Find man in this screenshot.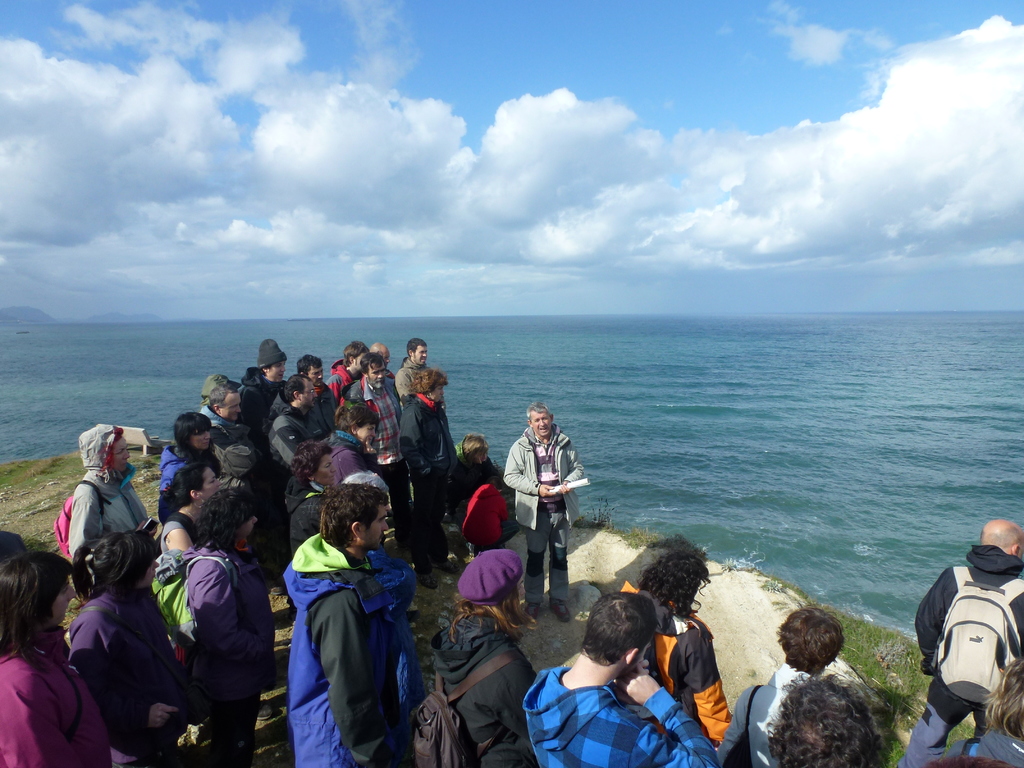
The bounding box for man is box=[394, 340, 446, 408].
